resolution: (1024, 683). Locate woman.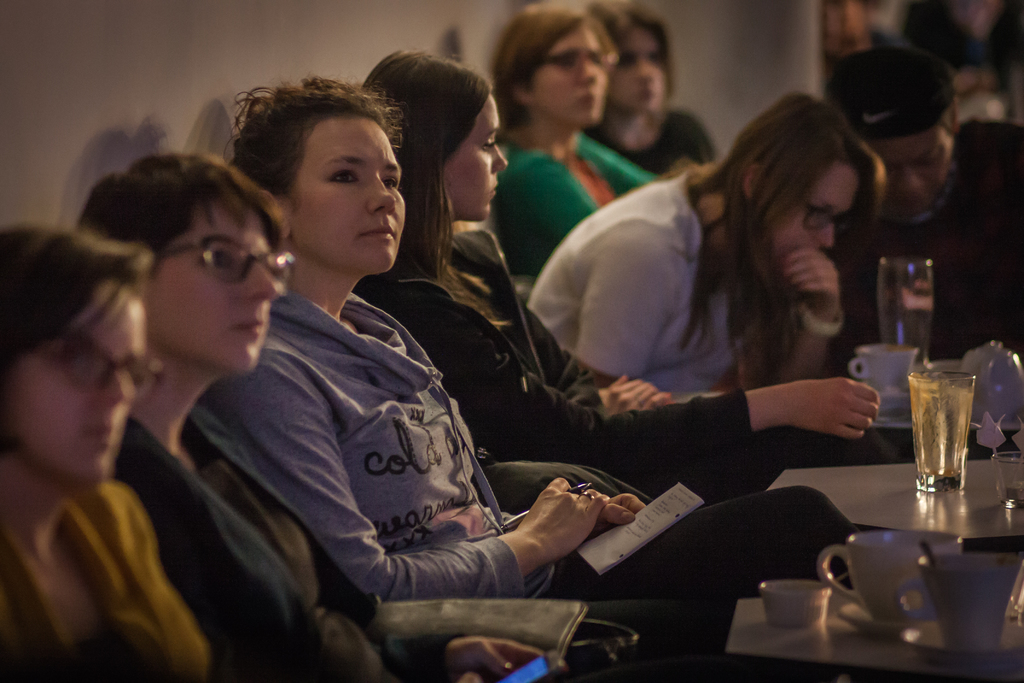
rect(76, 156, 543, 682).
